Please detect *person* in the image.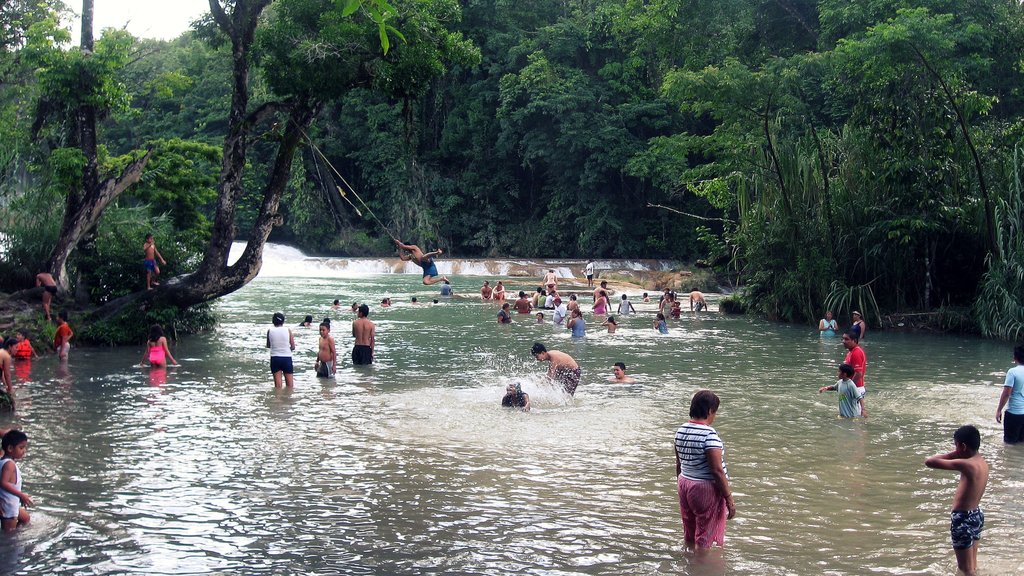
l=500, t=383, r=530, b=412.
